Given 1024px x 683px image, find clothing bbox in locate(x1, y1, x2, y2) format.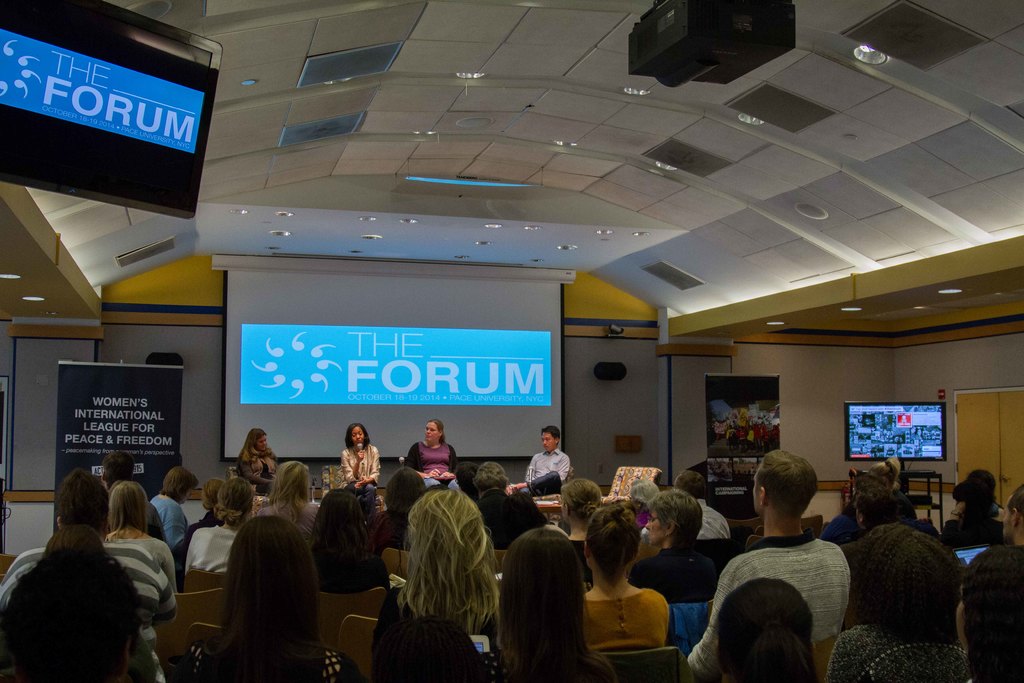
locate(933, 515, 1014, 550).
